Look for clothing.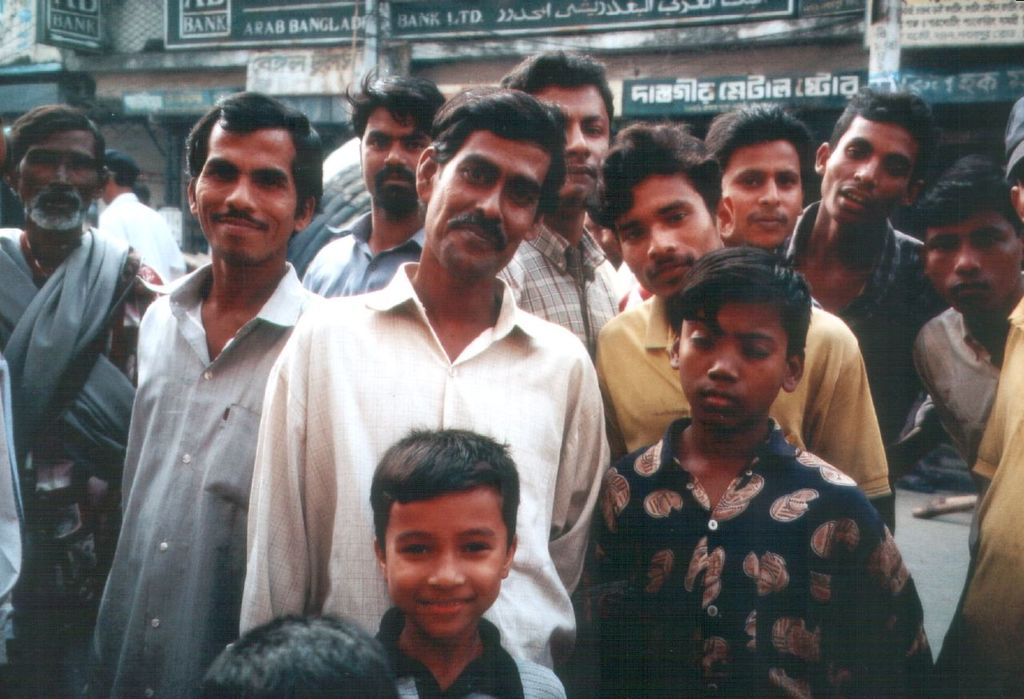
Found: pyautogui.locateOnScreen(500, 214, 632, 364).
